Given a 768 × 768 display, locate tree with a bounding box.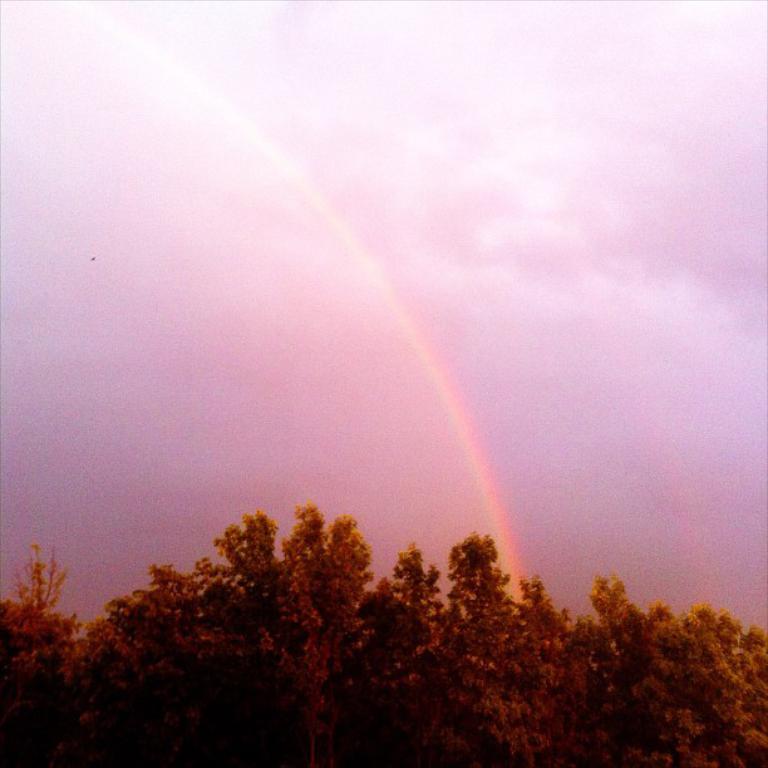
Located: (left=0, top=507, right=767, bottom=767).
